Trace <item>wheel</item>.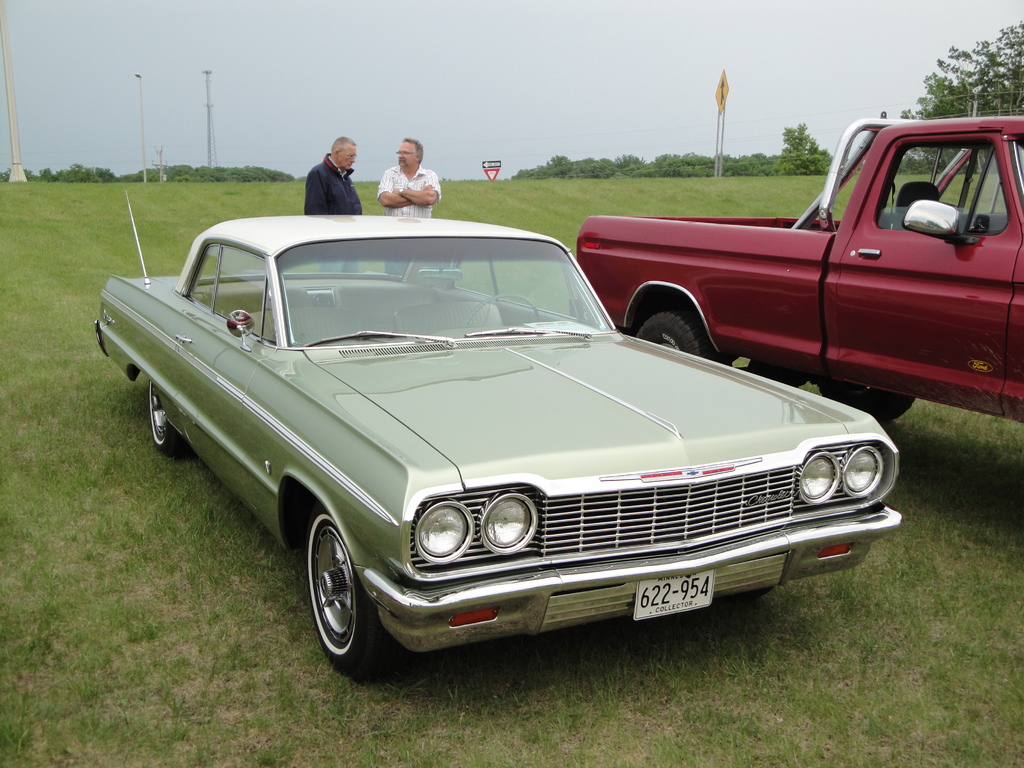
Traced to bbox(144, 378, 186, 460).
